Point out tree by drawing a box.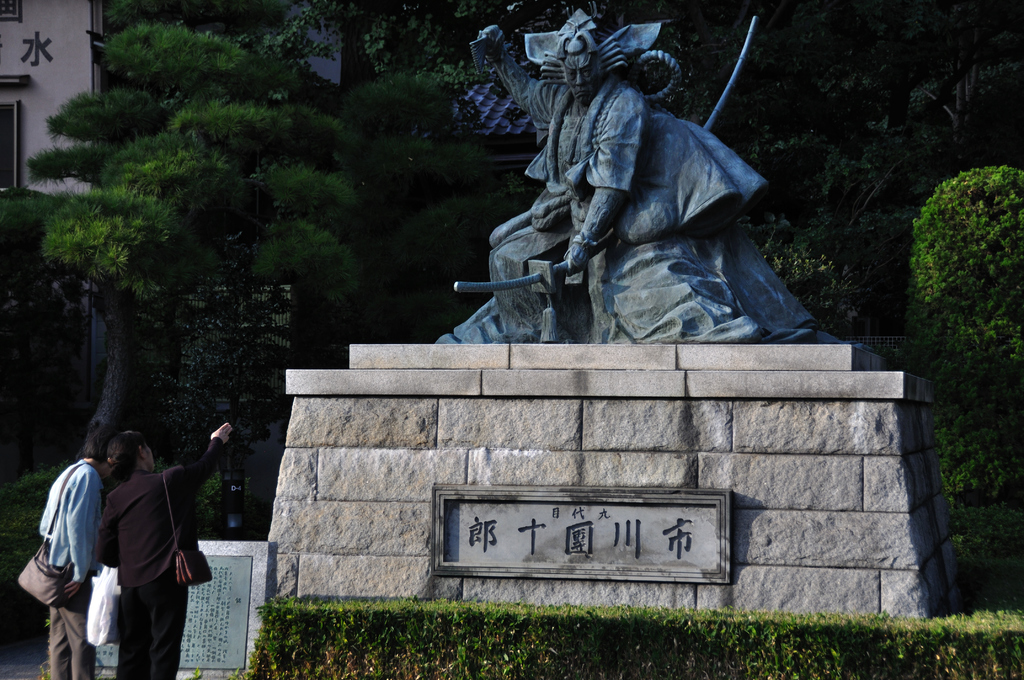
left=0, top=0, right=381, bottom=452.
